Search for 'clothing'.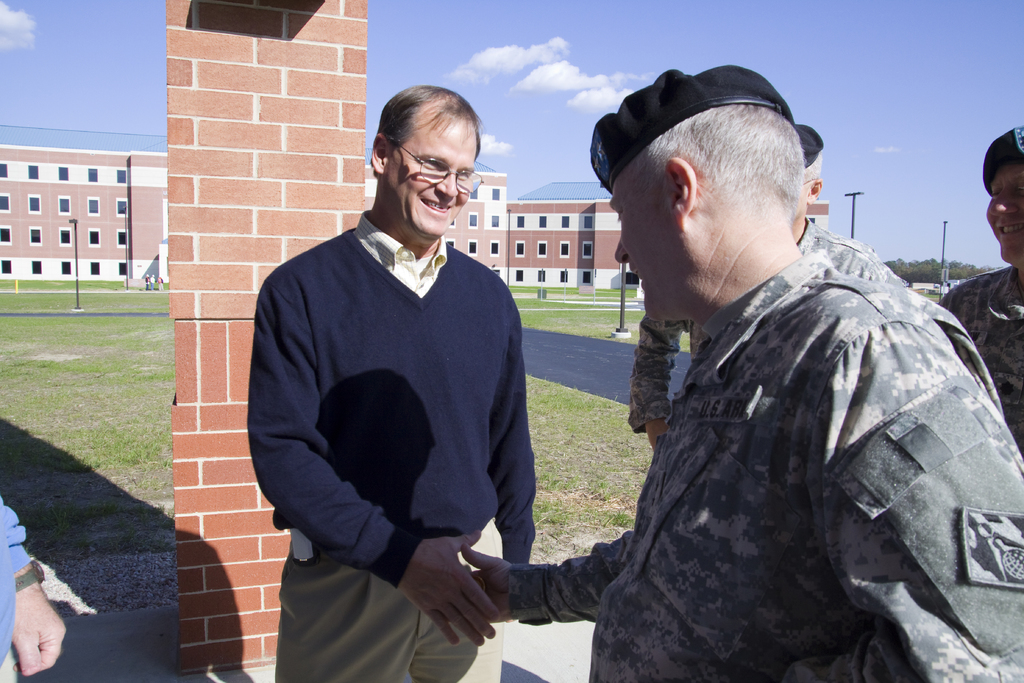
Found at [619,219,908,436].
